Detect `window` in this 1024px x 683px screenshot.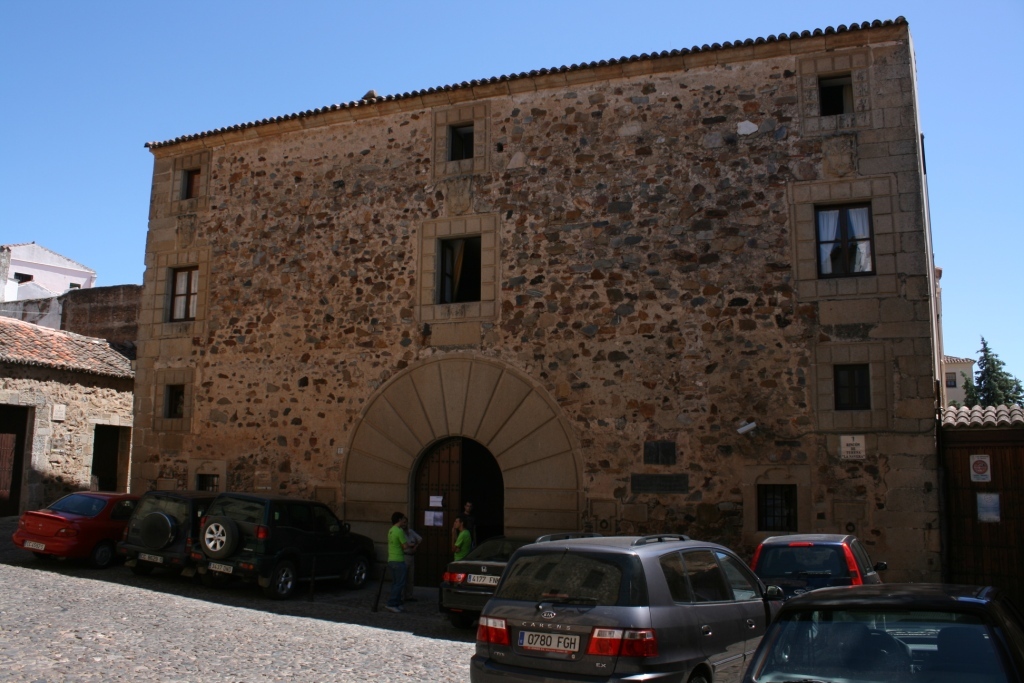
Detection: BBox(812, 203, 879, 274).
